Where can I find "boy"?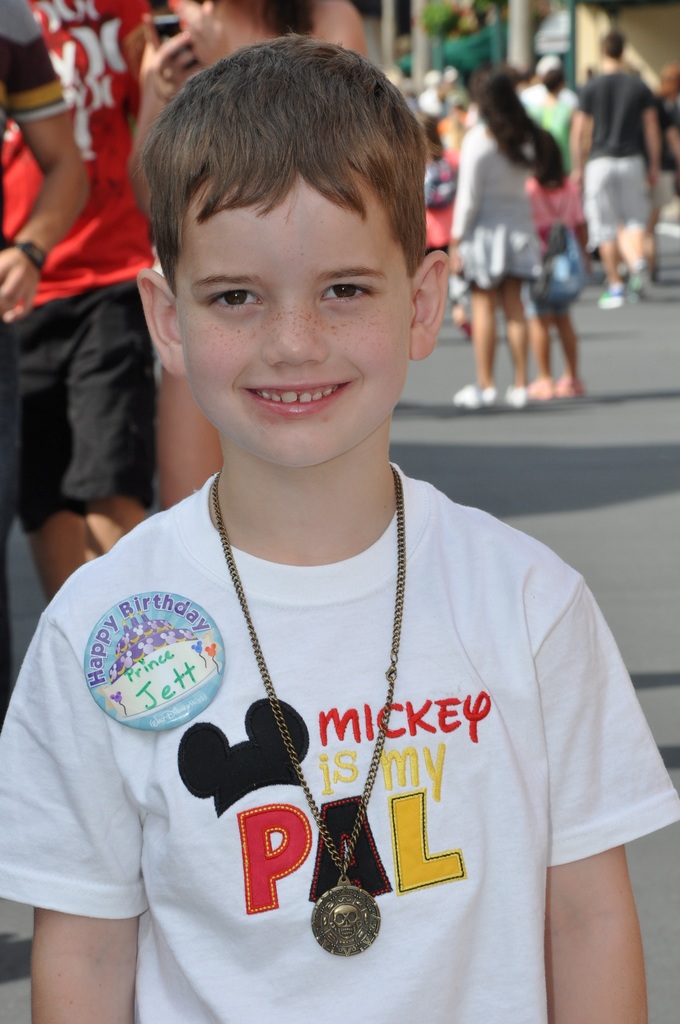
You can find it at crop(0, 25, 679, 1023).
